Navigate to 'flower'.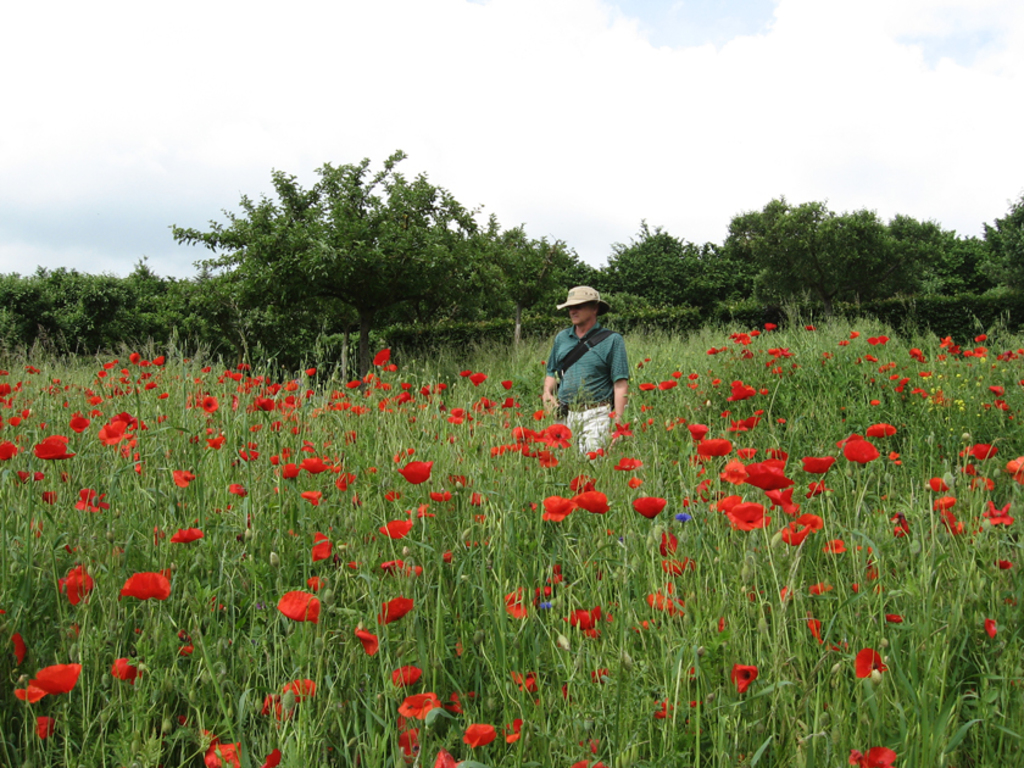
Navigation target: 622/482/641/488.
